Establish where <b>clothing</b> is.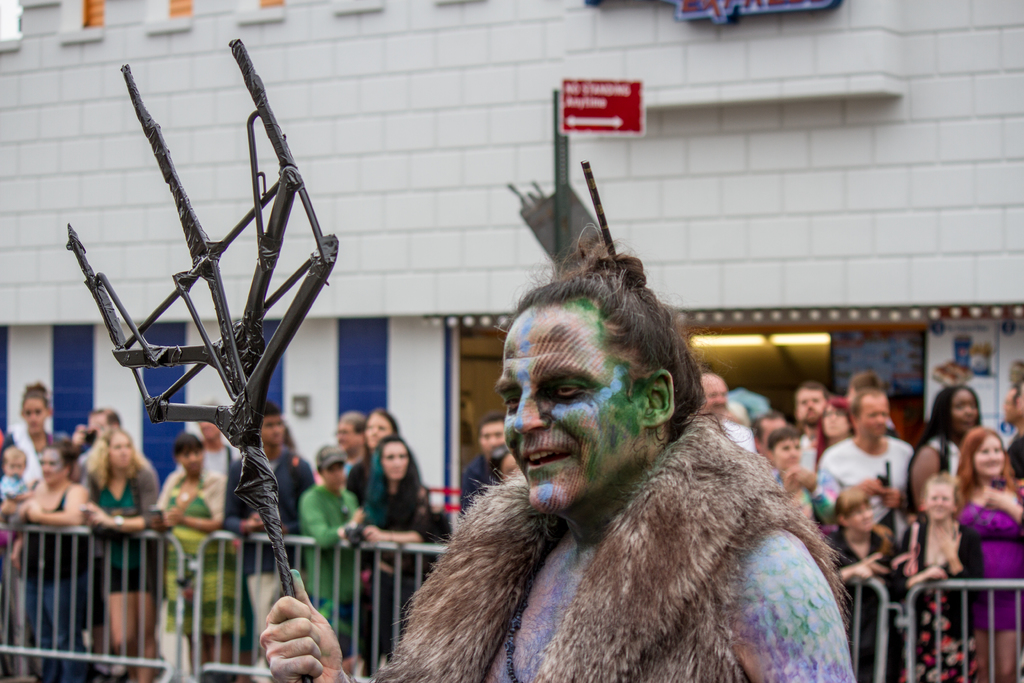
Established at {"left": 365, "top": 475, "right": 433, "bottom": 581}.
